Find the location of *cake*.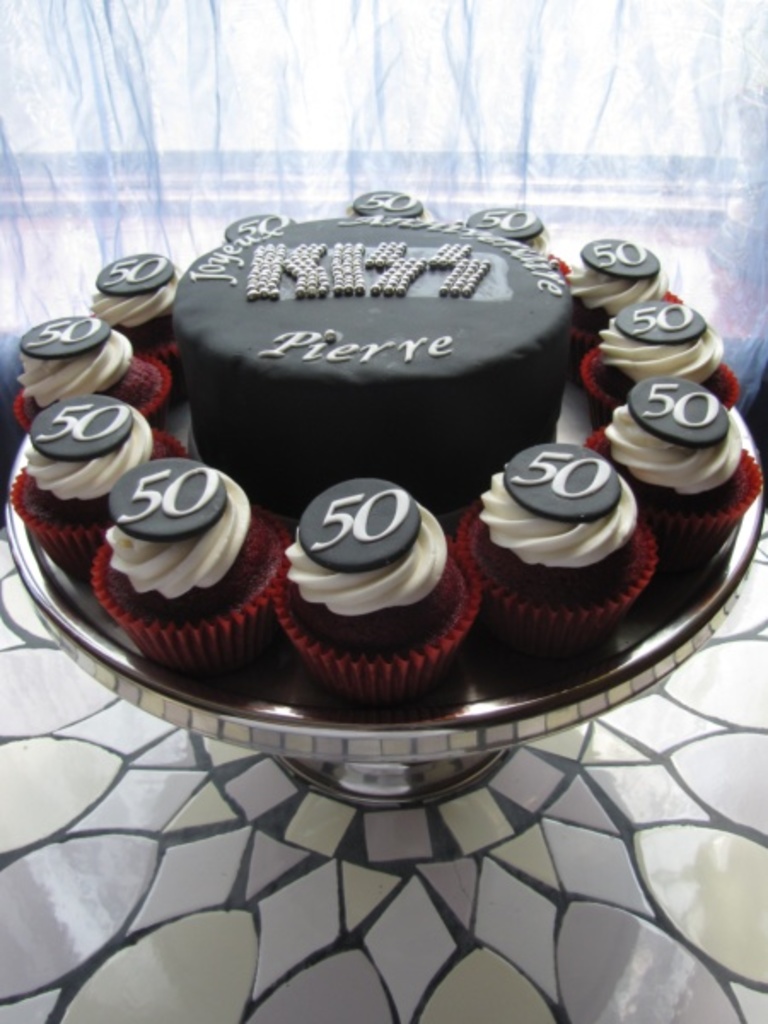
Location: rect(2, 189, 766, 708).
